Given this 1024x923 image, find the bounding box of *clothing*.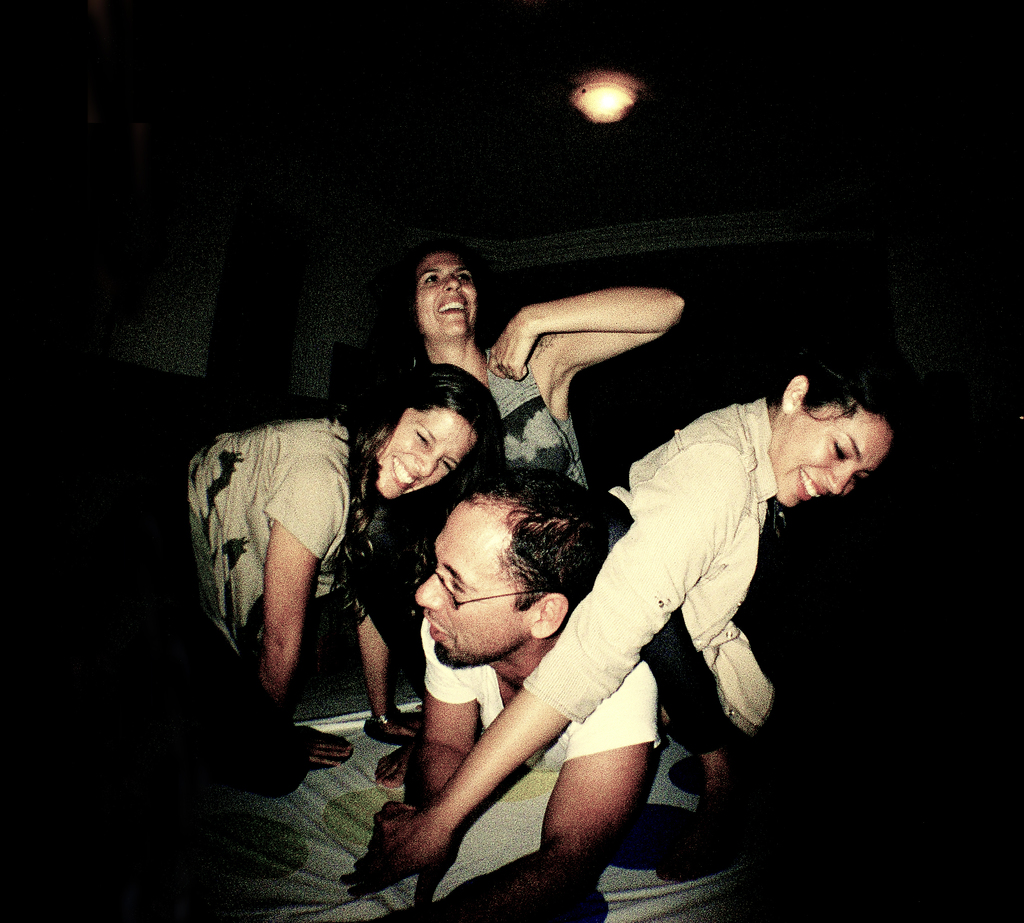
(187, 416, 408, 664).
